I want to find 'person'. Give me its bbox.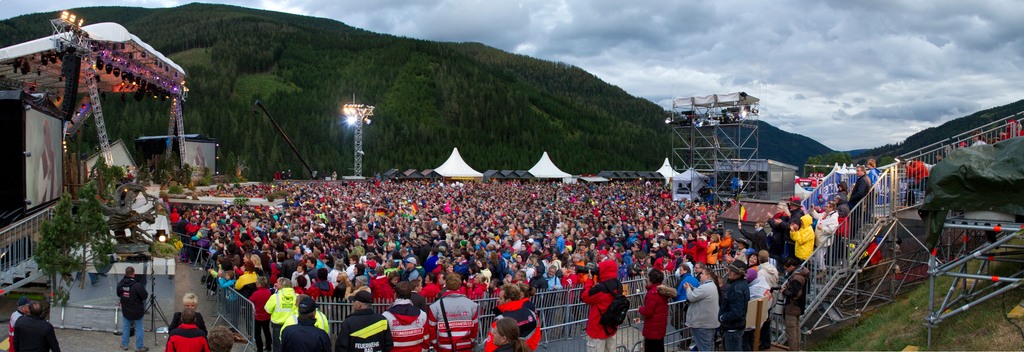
bbox=[15, 301, 60, 351].
